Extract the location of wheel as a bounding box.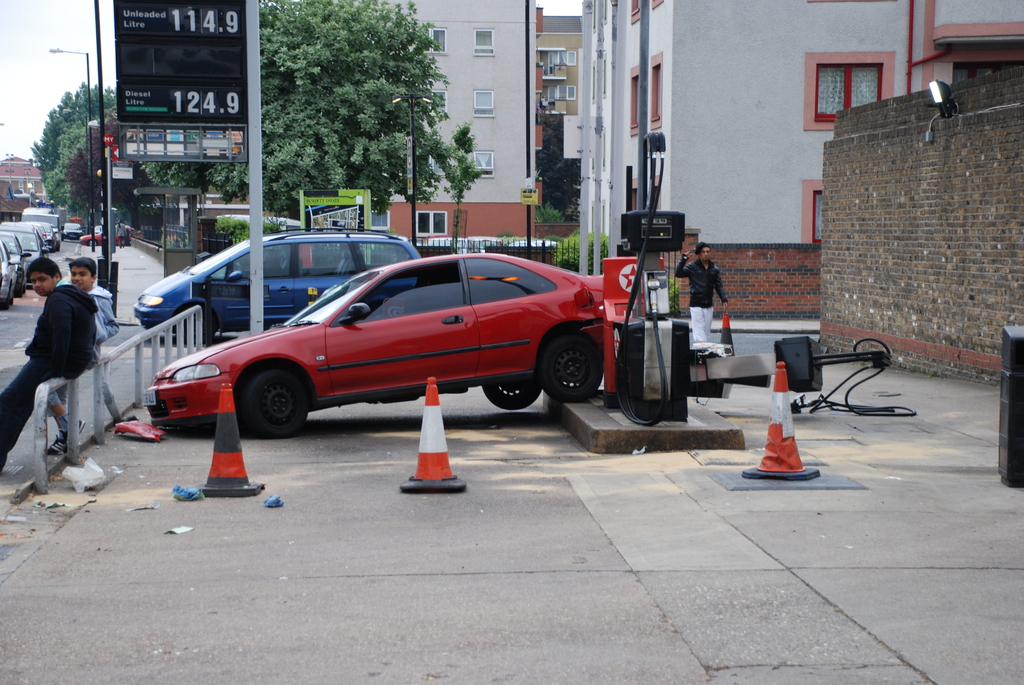
540 328 622 403.
